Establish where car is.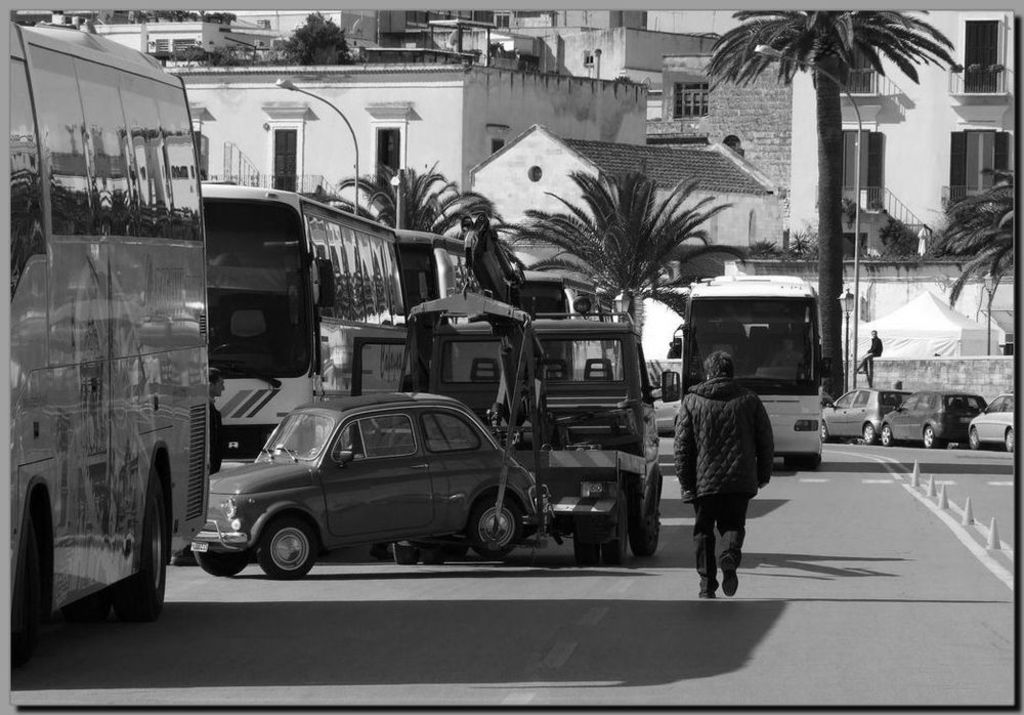
Established at <box>884,388,990,450</box>.
